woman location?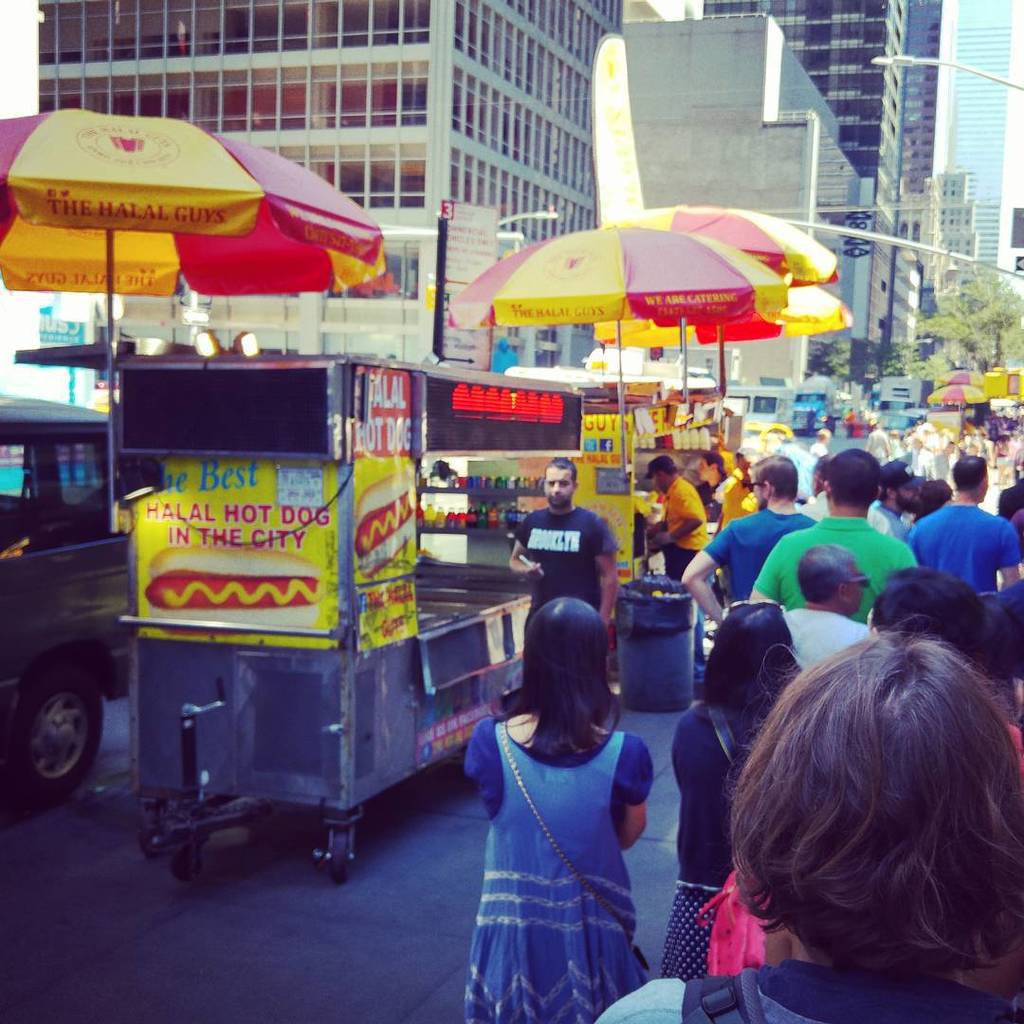
[left=906, top=477, right=956, bottom=526]
